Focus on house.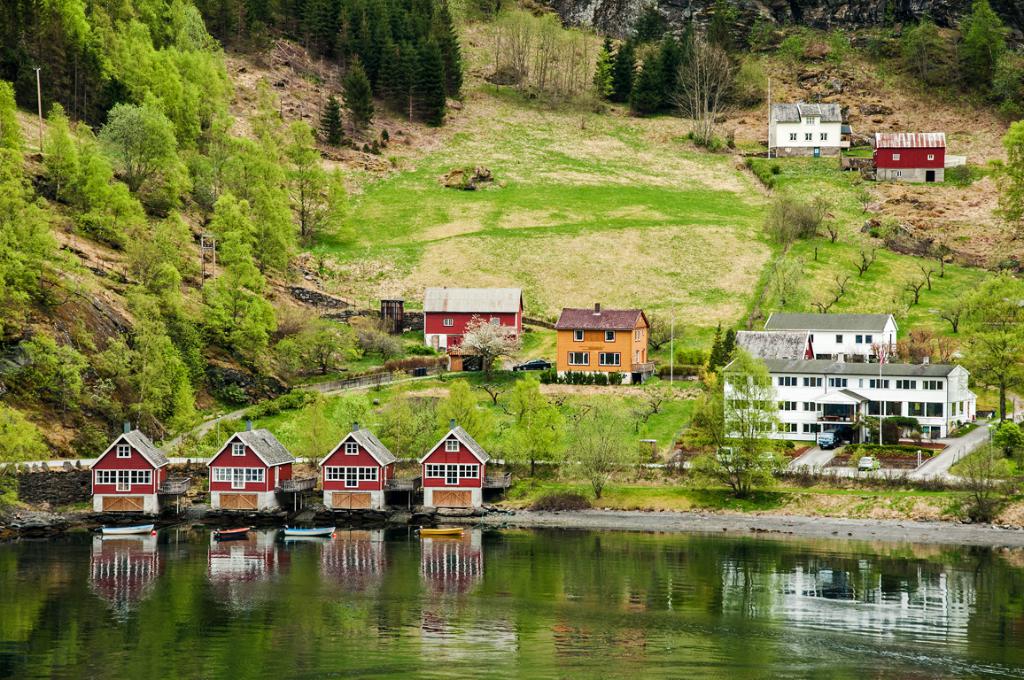
Focused at [left=773, top=310, right=906, bottom=359].
